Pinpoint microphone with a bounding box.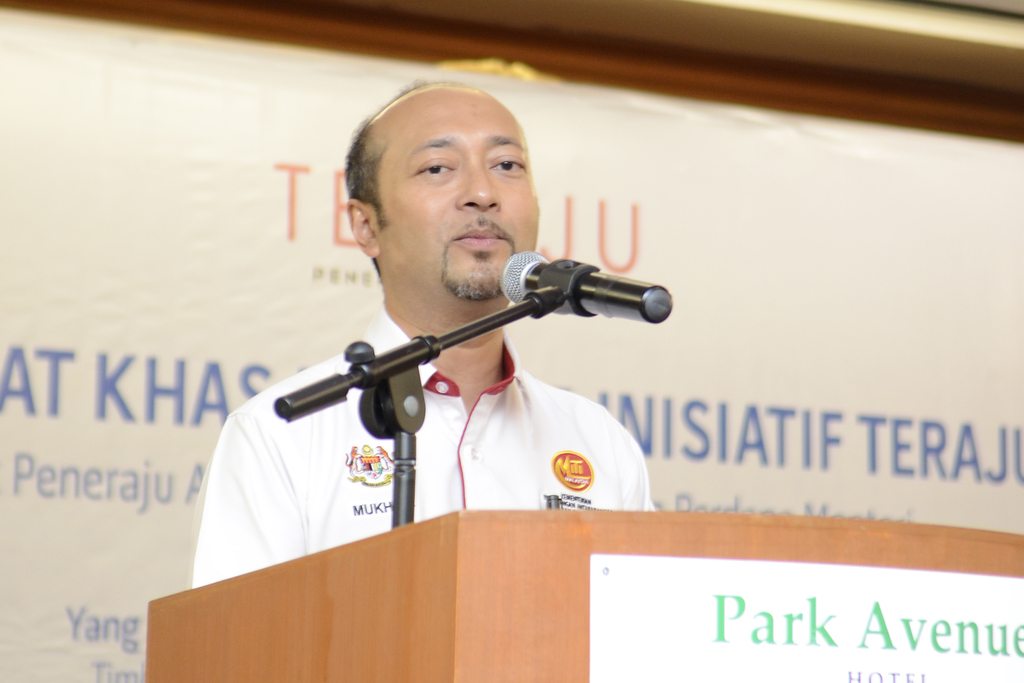
[457,245,671,340].
